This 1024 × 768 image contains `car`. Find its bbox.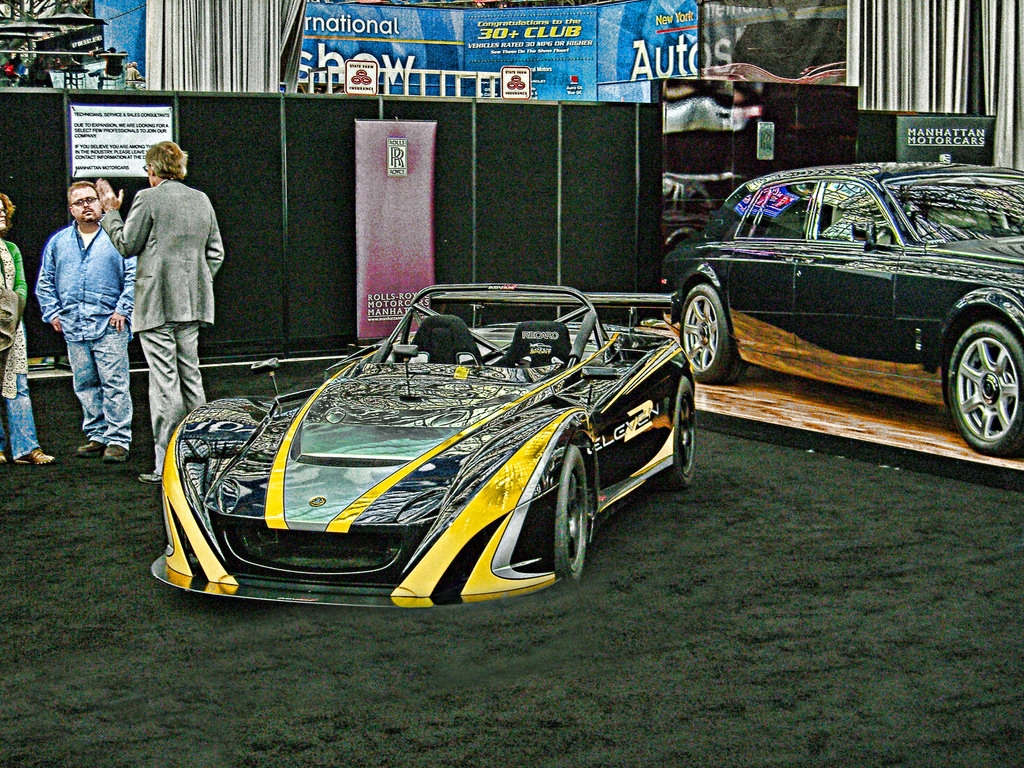
152/273/702/604.
